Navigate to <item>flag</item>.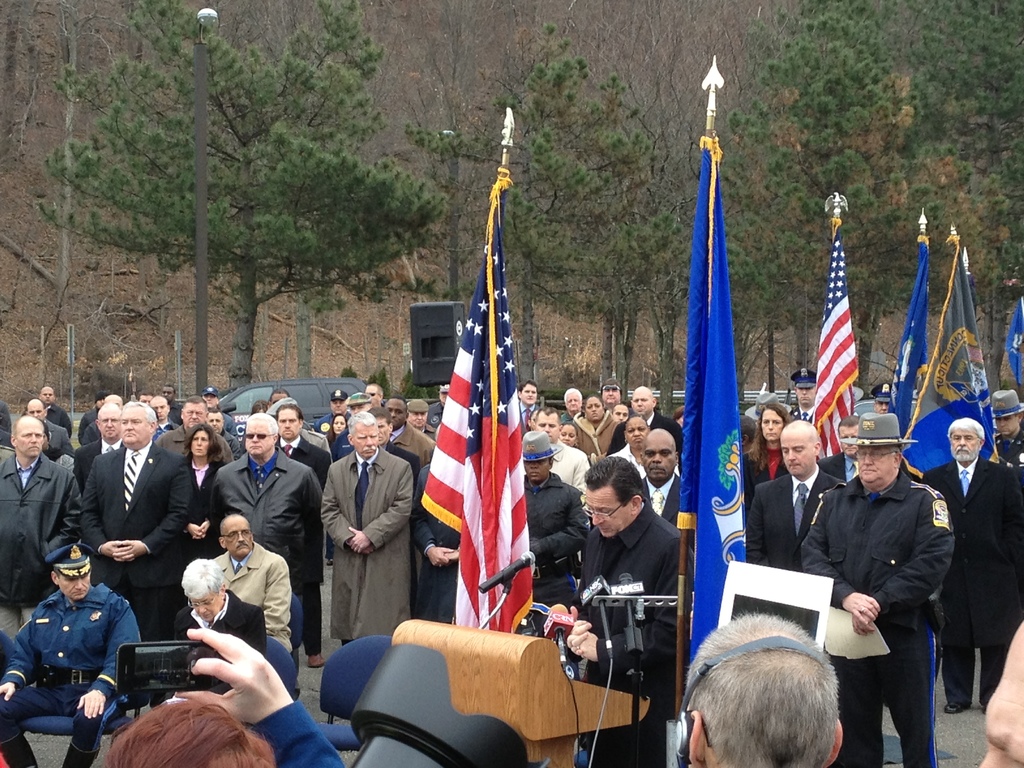
Navigation target: <region>996, 290, 1023, 387</region>.
